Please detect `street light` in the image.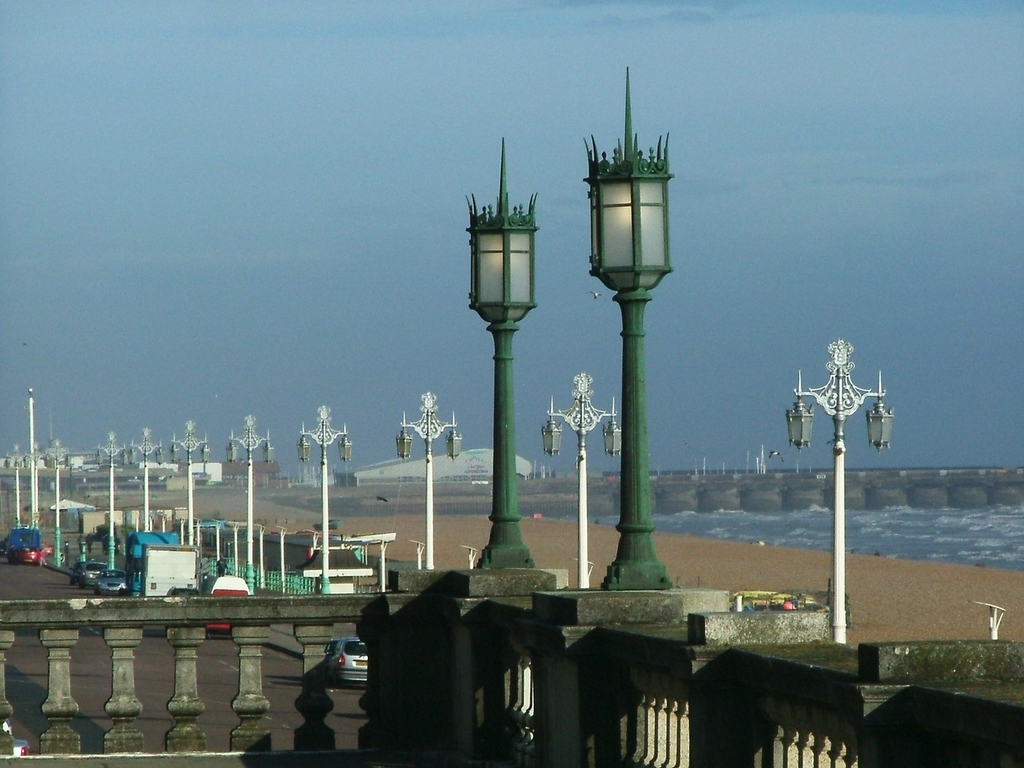
390/392/463/565.
